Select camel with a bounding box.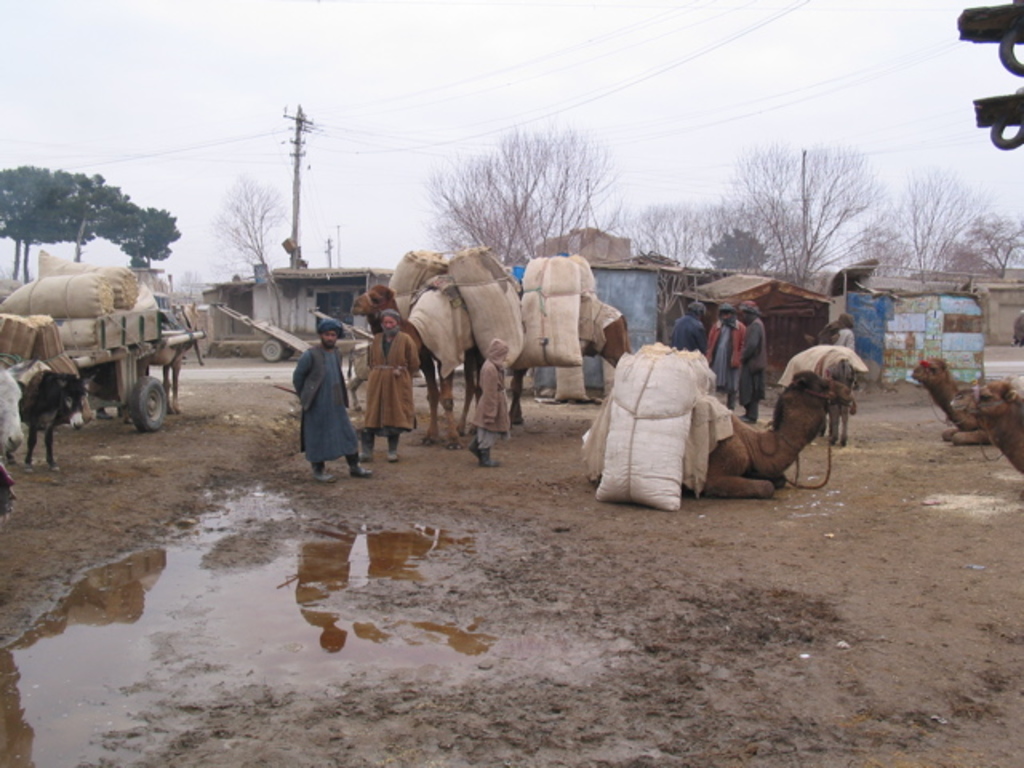
bbox=[910, 357, 1022, 445].
